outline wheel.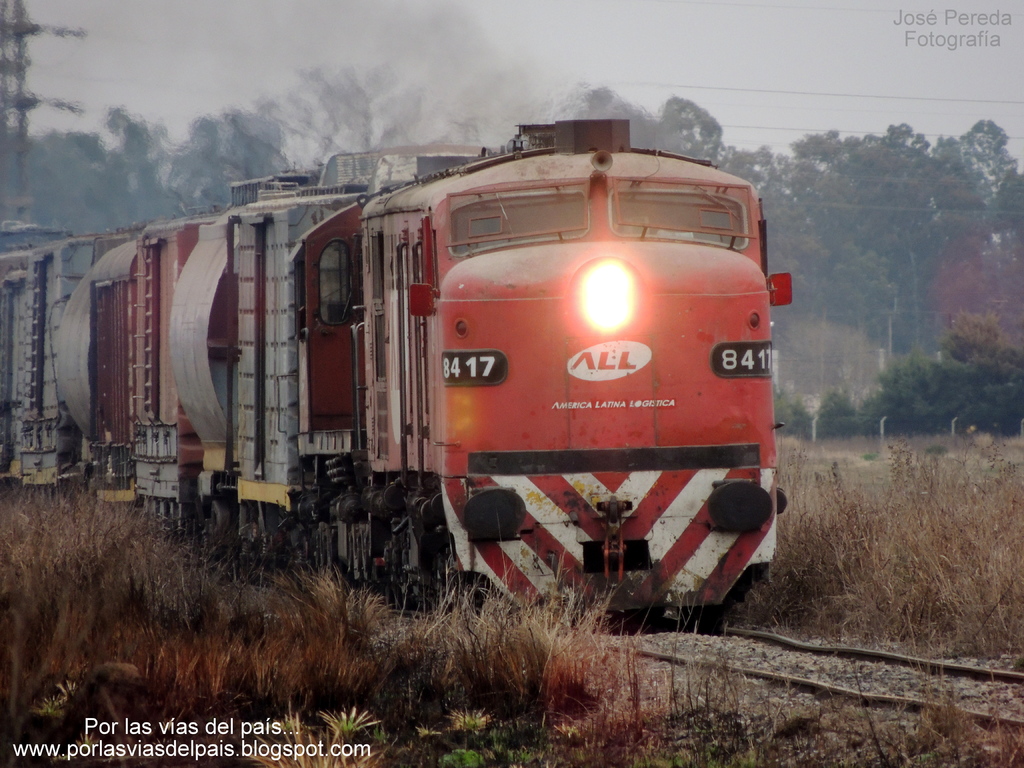
Outline: {"left": 330, "top": 511, "right": 350, "bottom": 589}.
